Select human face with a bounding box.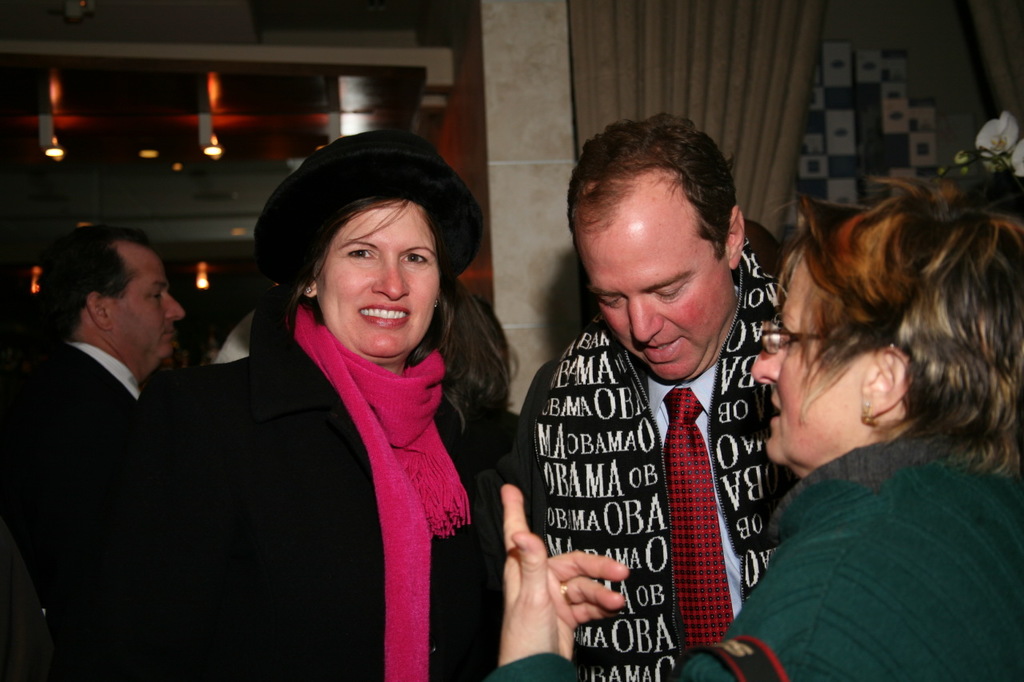
[312,205,442,357].
